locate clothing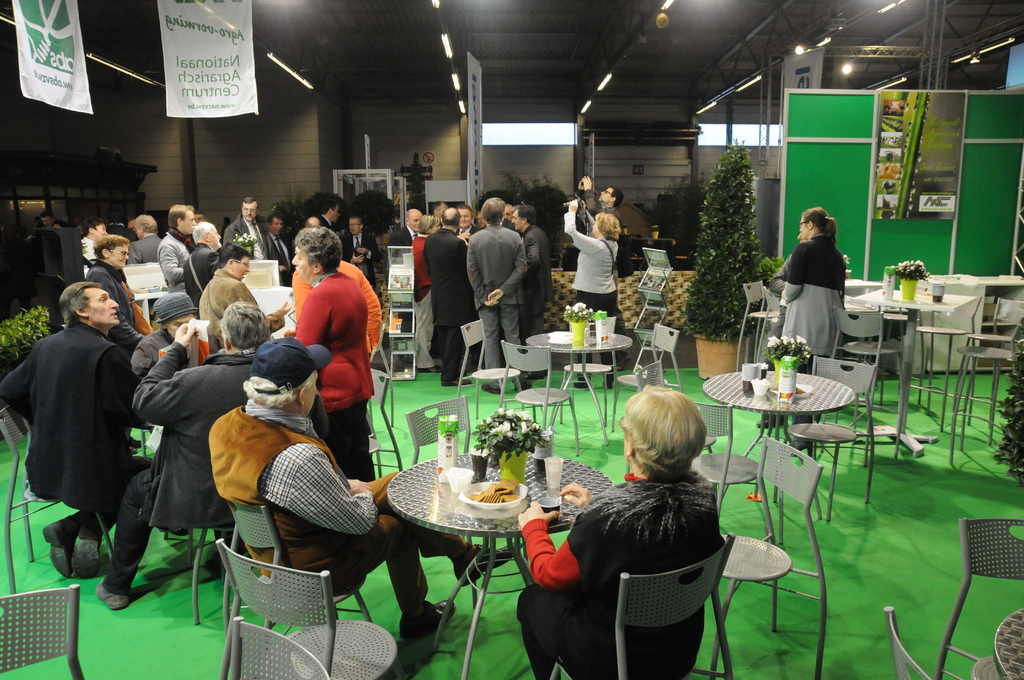
<box>22,280,150,561</box>
